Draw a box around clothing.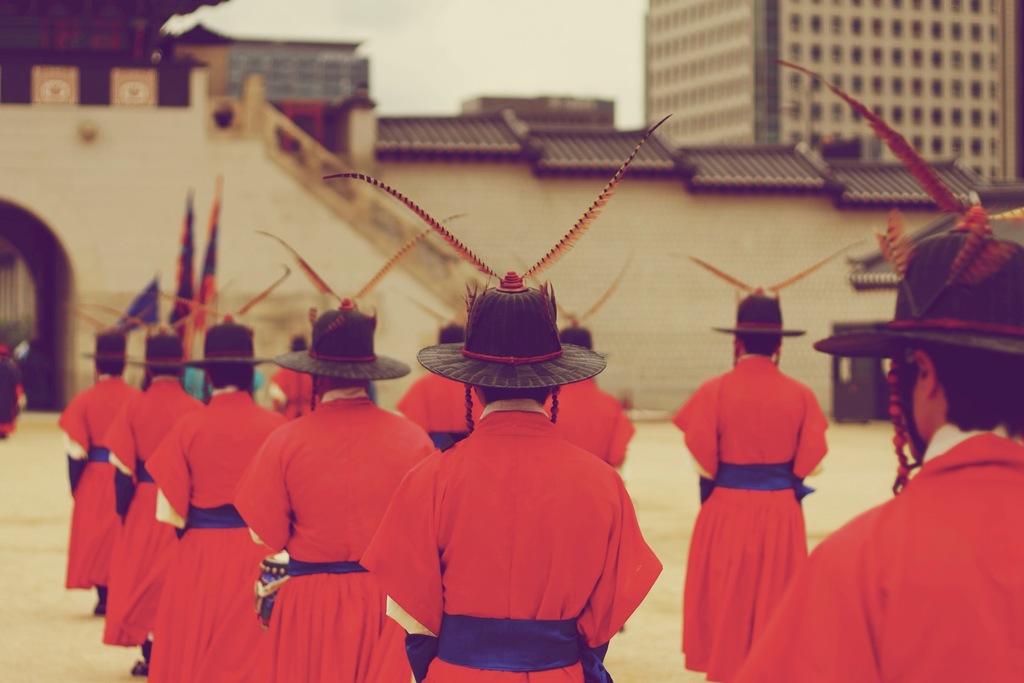
Rect(269, 373, 321, 429).
